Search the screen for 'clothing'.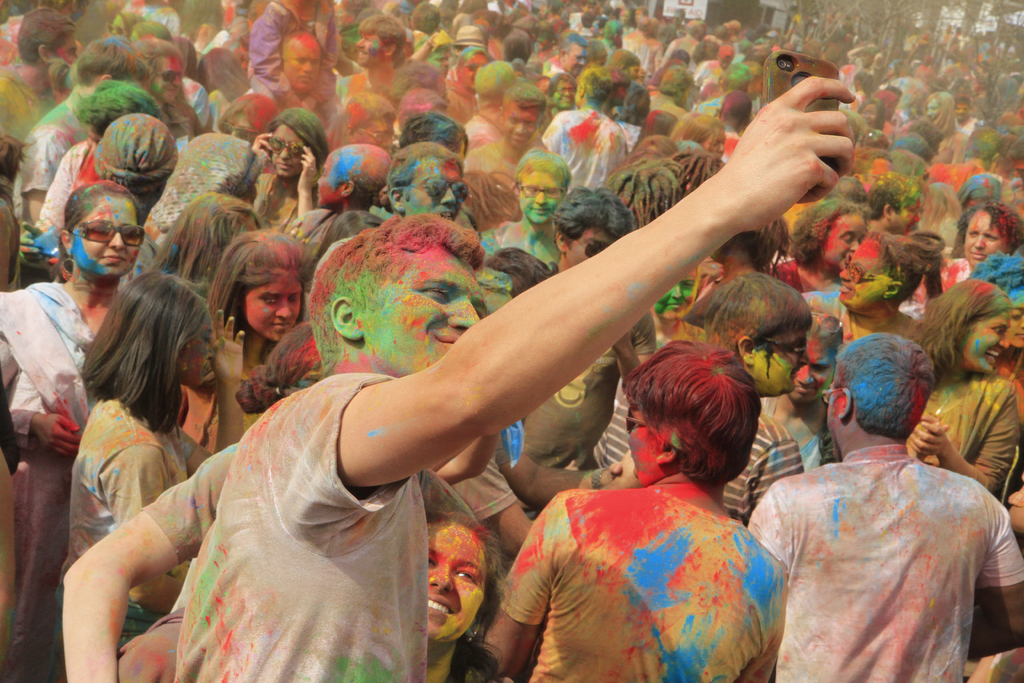
Found at x1=50 y1=391 x2=199 y2=675.
